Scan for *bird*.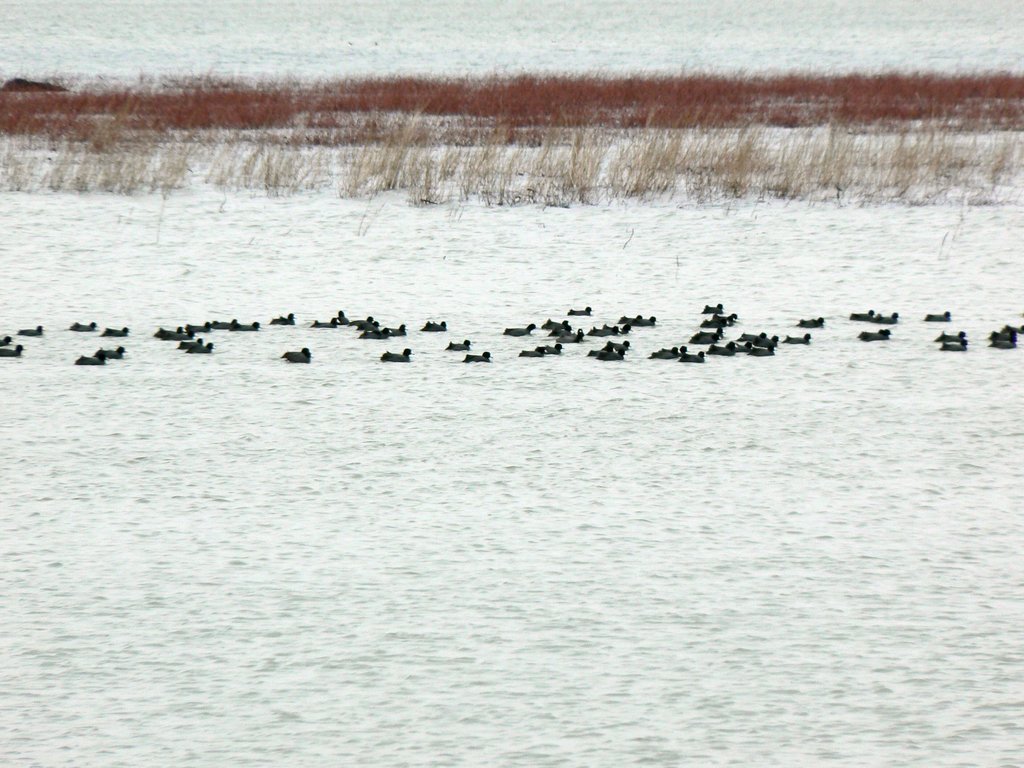
Scan result: (103,324,131,336).
